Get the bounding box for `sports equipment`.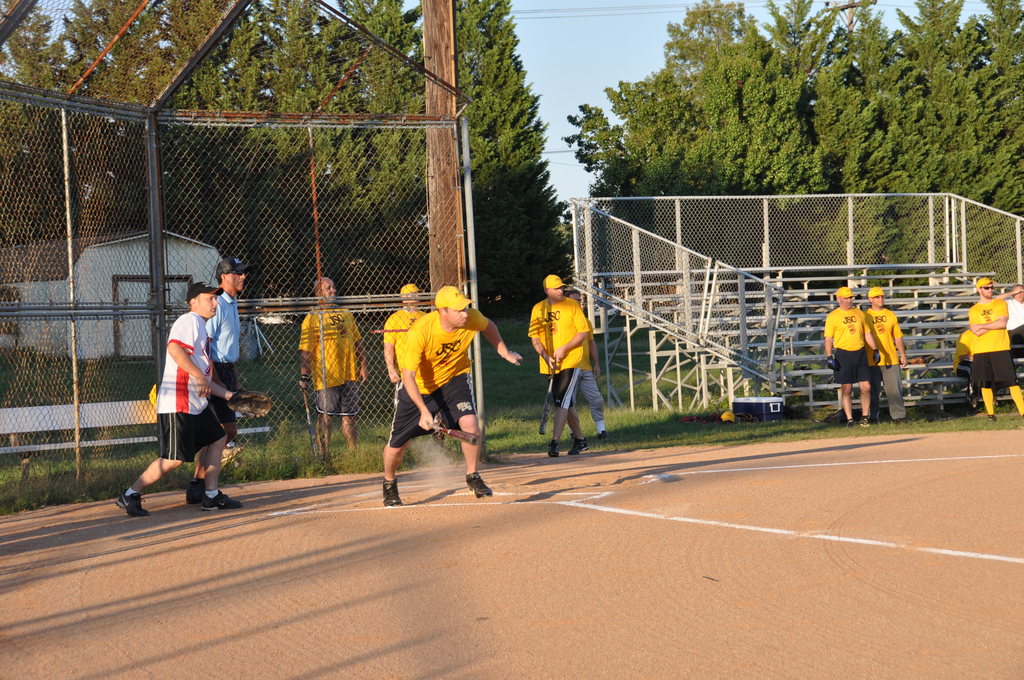
(570, 435, 589, 465).
